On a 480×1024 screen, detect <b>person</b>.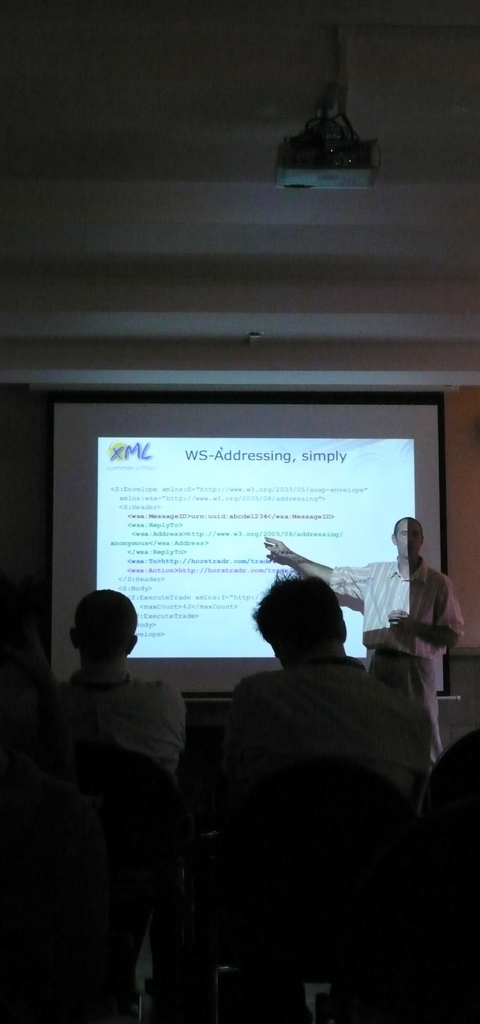
box=[30, 589, 186, 778].
